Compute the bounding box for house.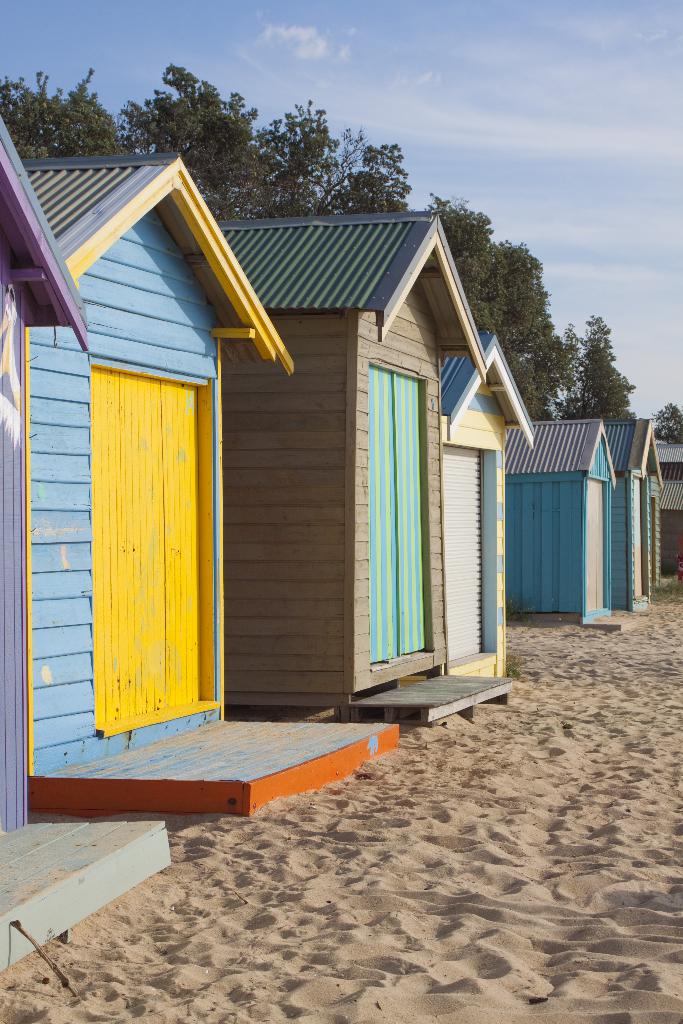
left=0, top=111, right=81, bottom=851.
